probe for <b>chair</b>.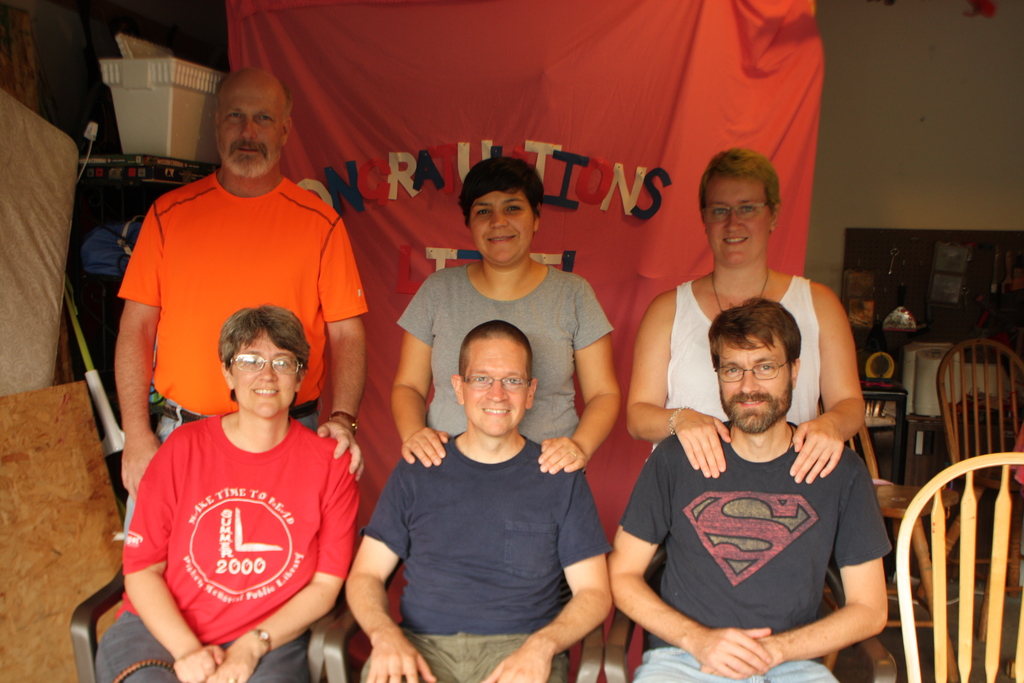
Probe result: (325,599,605,682).
